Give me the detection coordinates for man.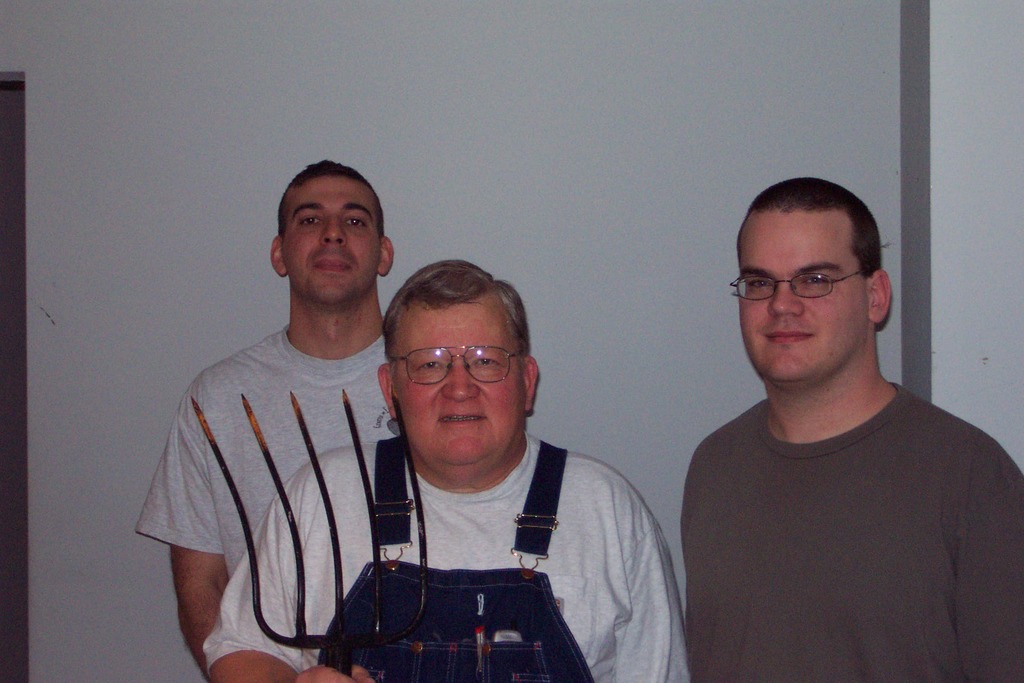
(x1=202, y1=257, x2=692, y2=682).
